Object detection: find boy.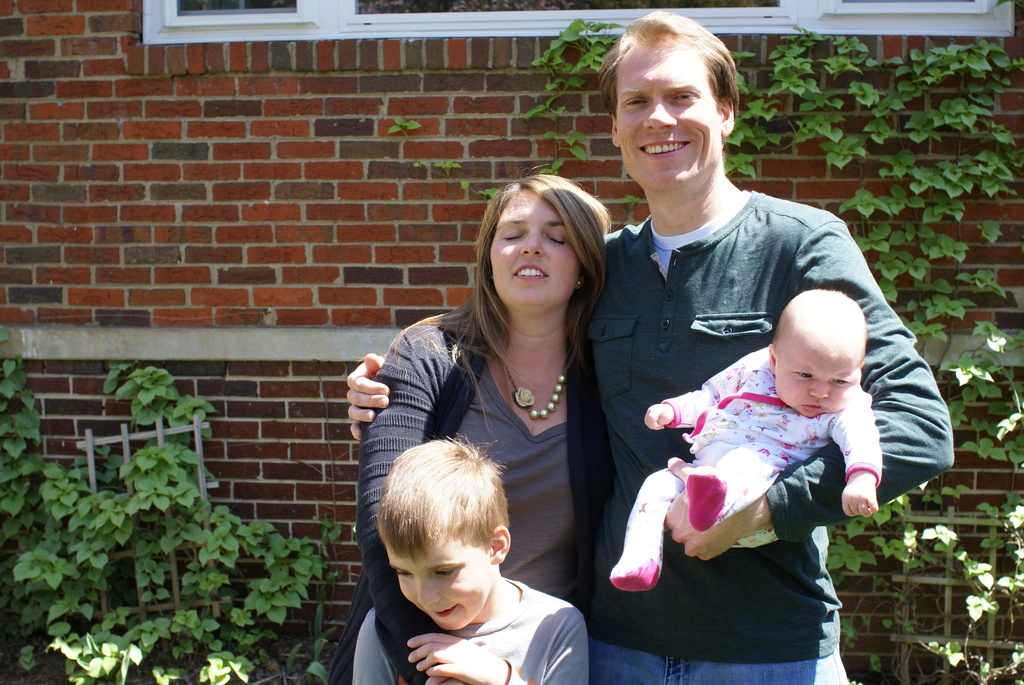
region(611, 287, 880, 594).
